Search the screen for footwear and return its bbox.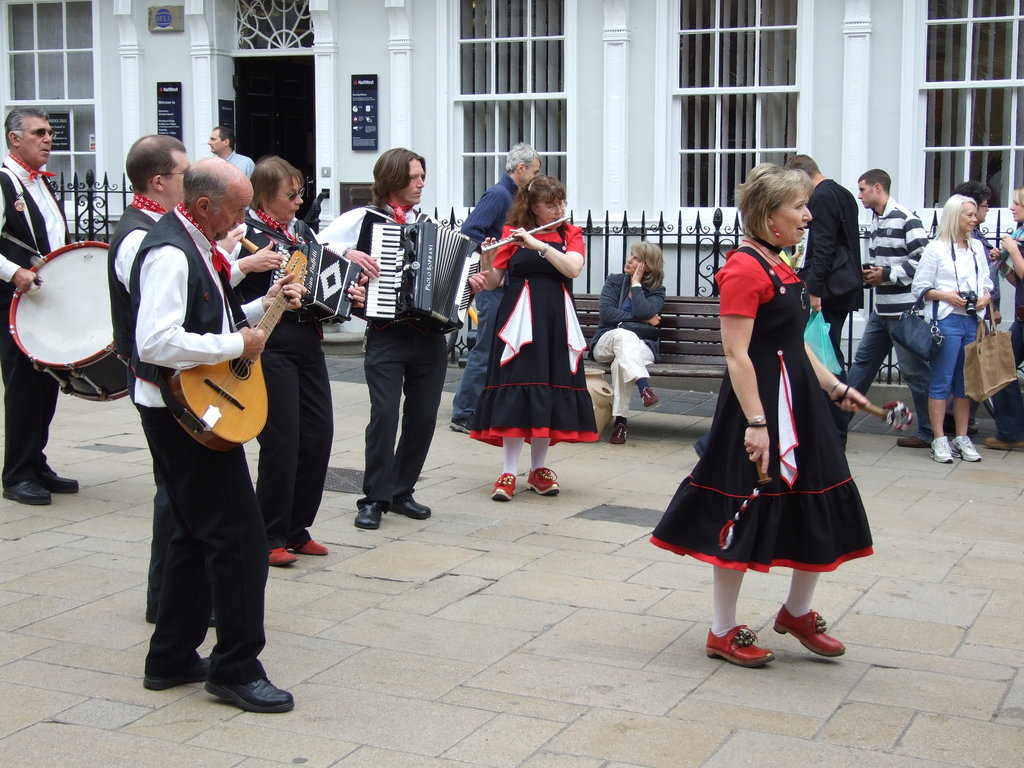
Found: bbox=(525, 463, 562, 497).
